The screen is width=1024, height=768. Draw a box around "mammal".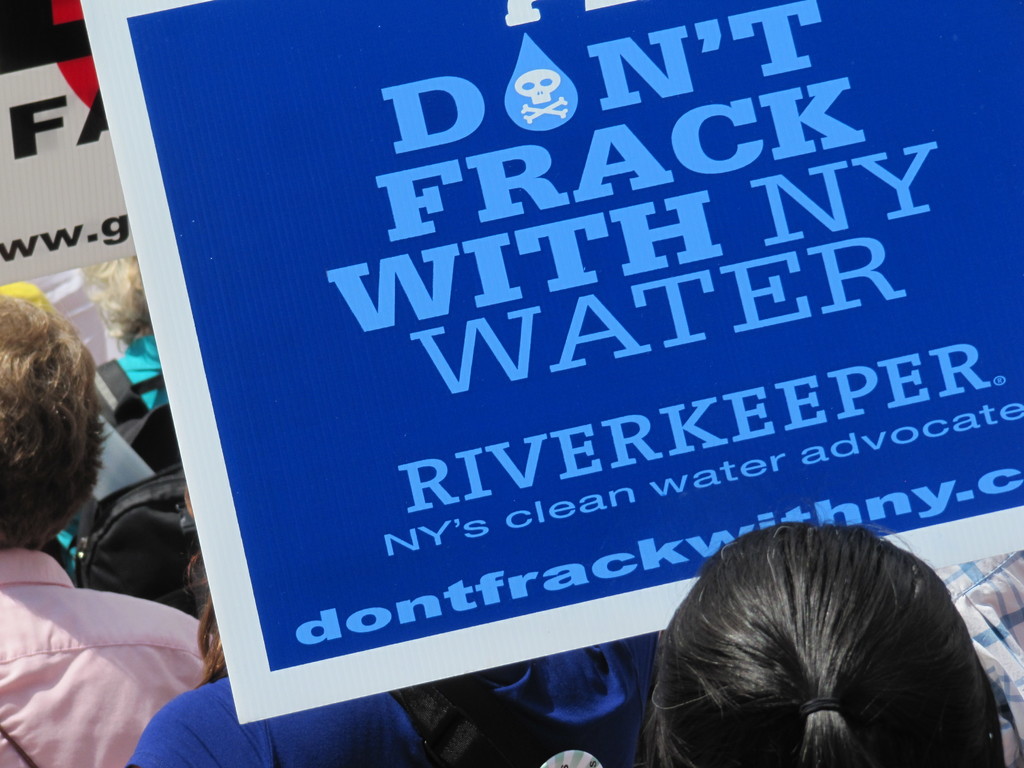
[left=620, top=526, right=1018, bottom=767].
